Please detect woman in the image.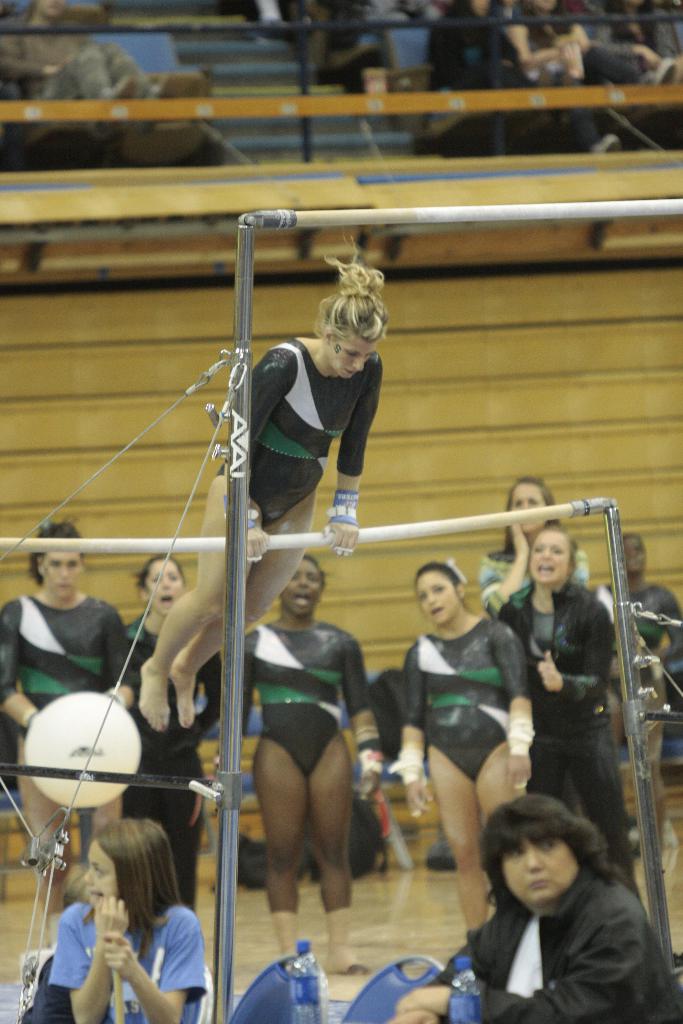
x1=134, y1=239, x2=386, y2=733.
